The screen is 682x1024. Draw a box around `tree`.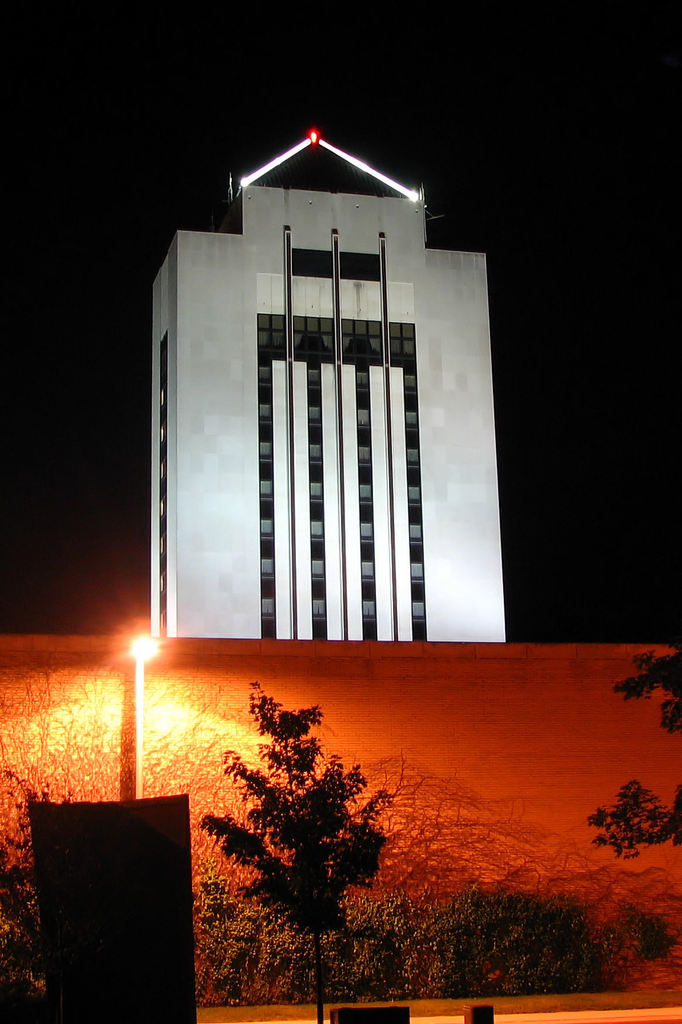
(left=558, top=631, right=681, bottom=991).
